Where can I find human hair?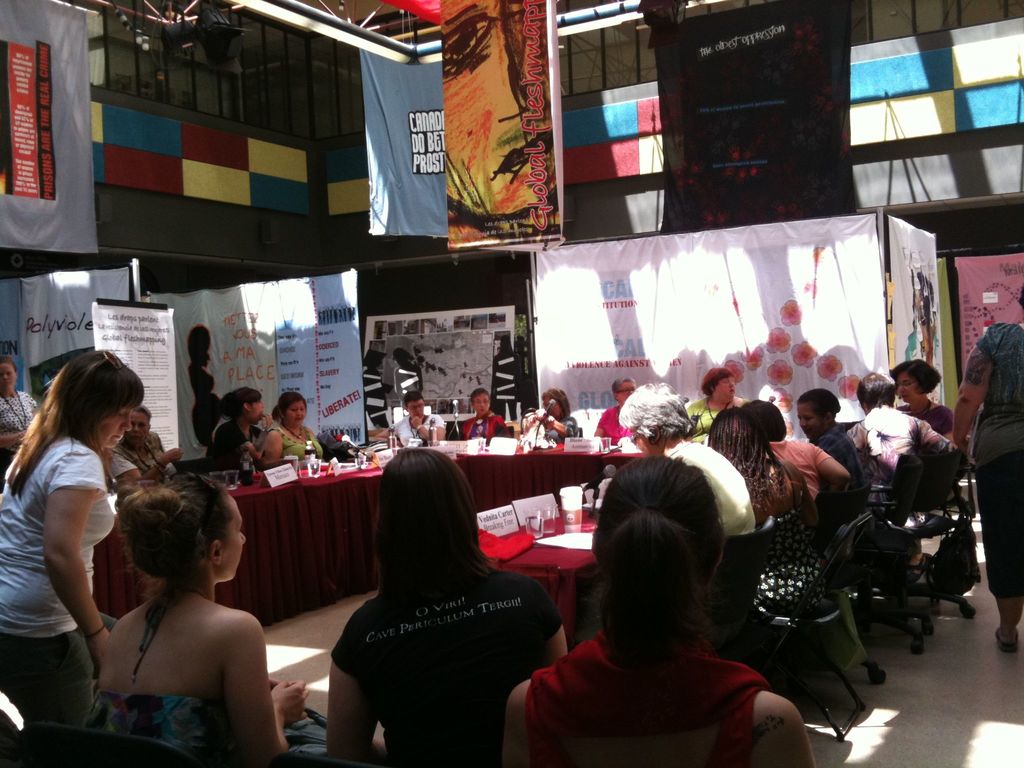
You can find it at crop(748, 399, 785, 445).
